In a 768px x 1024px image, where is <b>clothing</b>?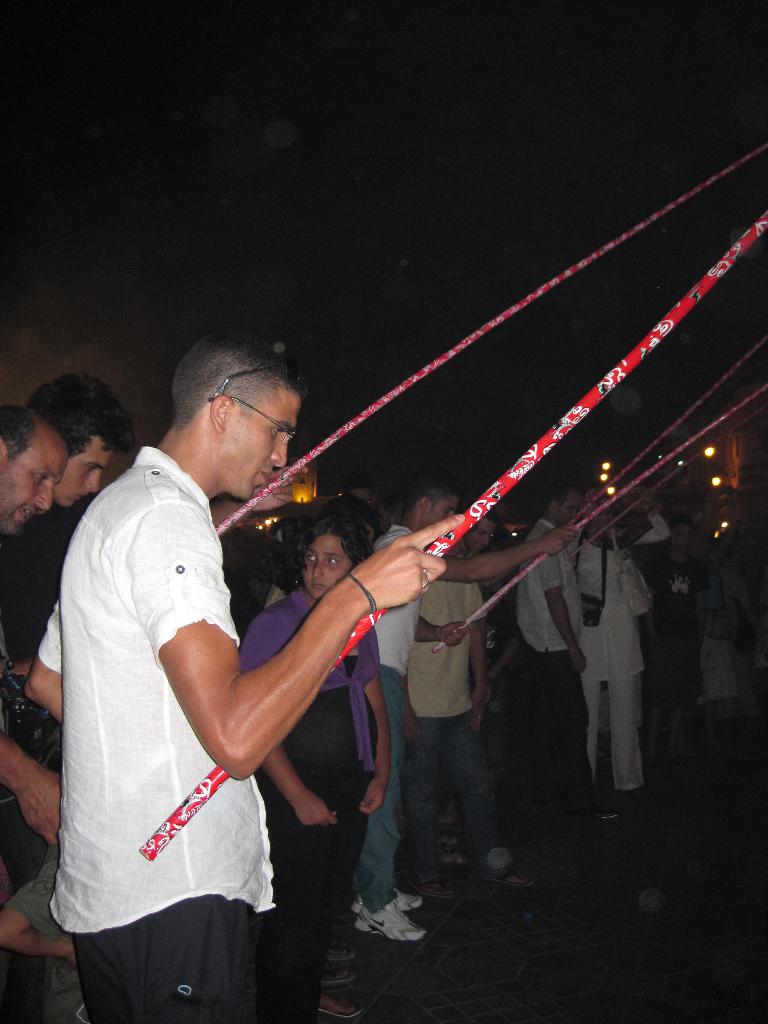
l=26, t=406, r=314, b=998.
